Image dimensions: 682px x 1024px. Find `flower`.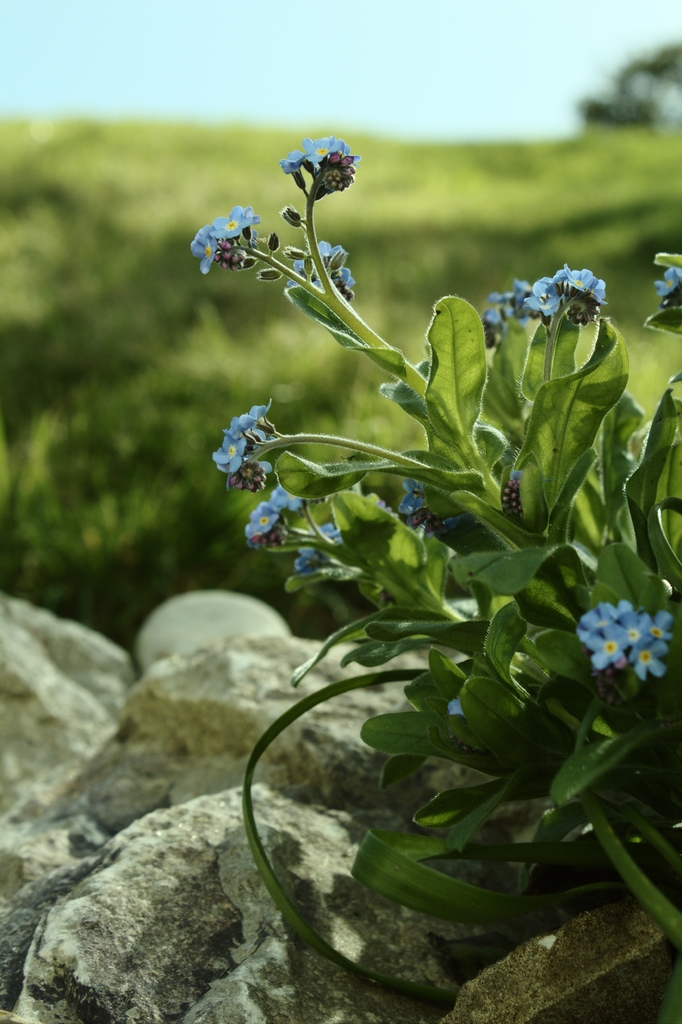
{"left": 297, "top": 134, "right": 345, "bottom": 163}.
